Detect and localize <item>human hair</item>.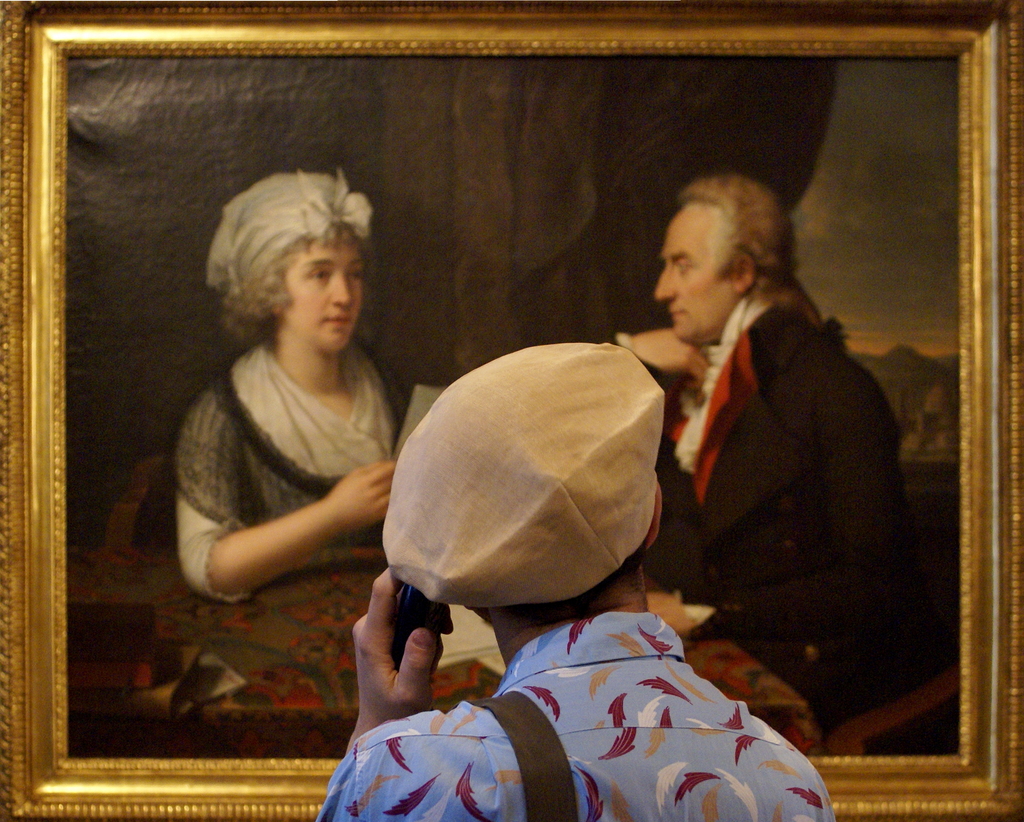
Localized at left=492, top=529, right=648, bottom=631.
